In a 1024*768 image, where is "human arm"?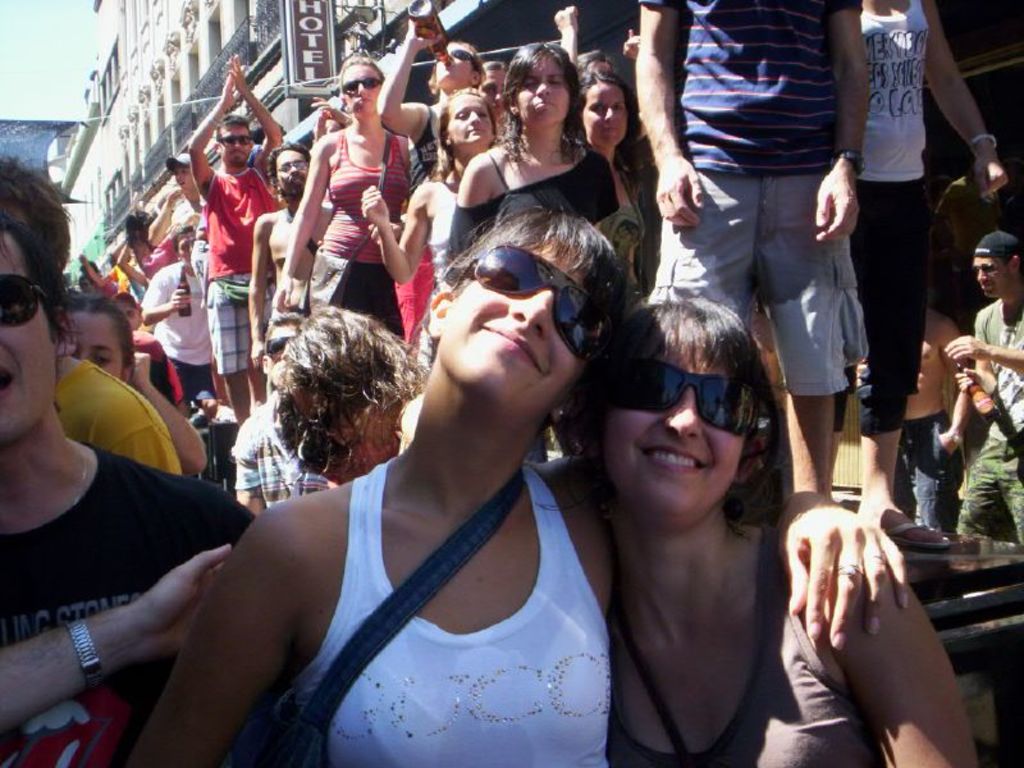
bbox=(920, 0, 1007, 195).
